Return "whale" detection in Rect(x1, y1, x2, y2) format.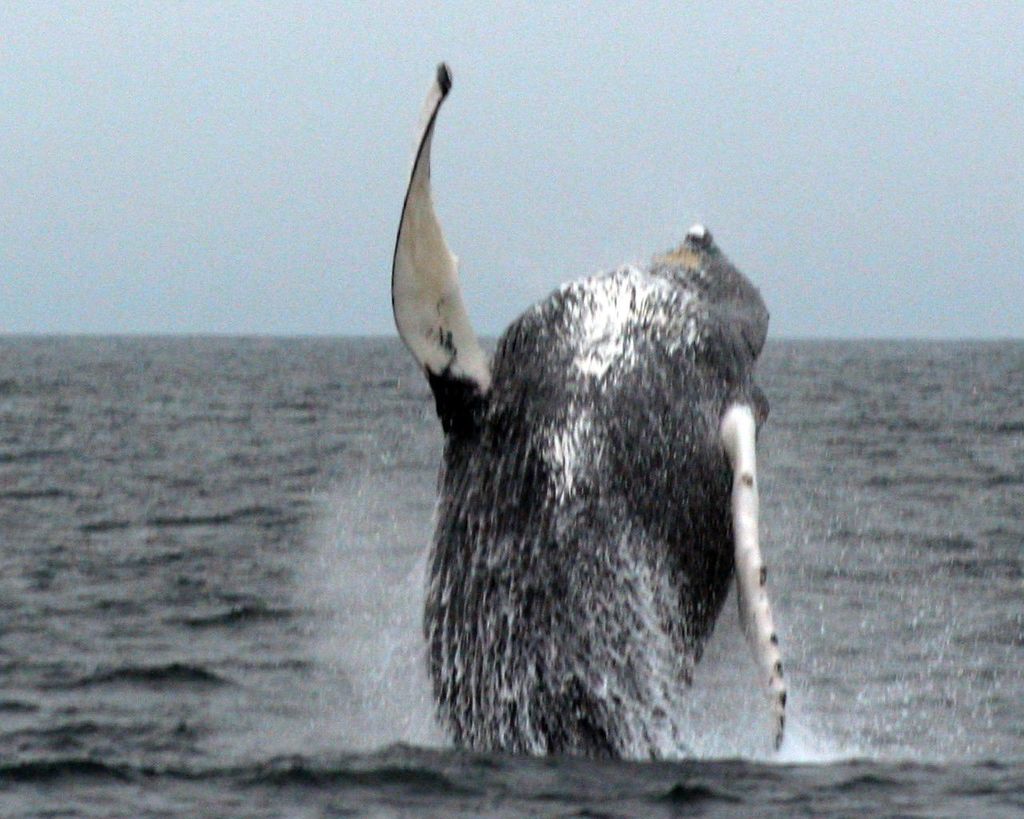
Rect(388, 65, 786, 760).
